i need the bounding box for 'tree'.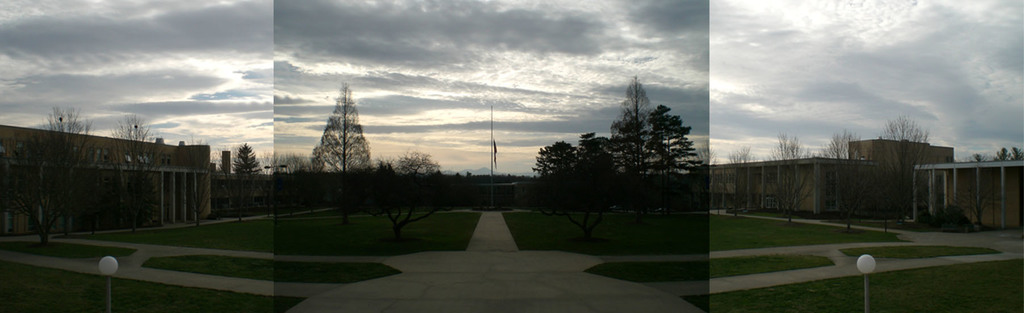
Here it is: bbox(715, 141, 755, 218).
